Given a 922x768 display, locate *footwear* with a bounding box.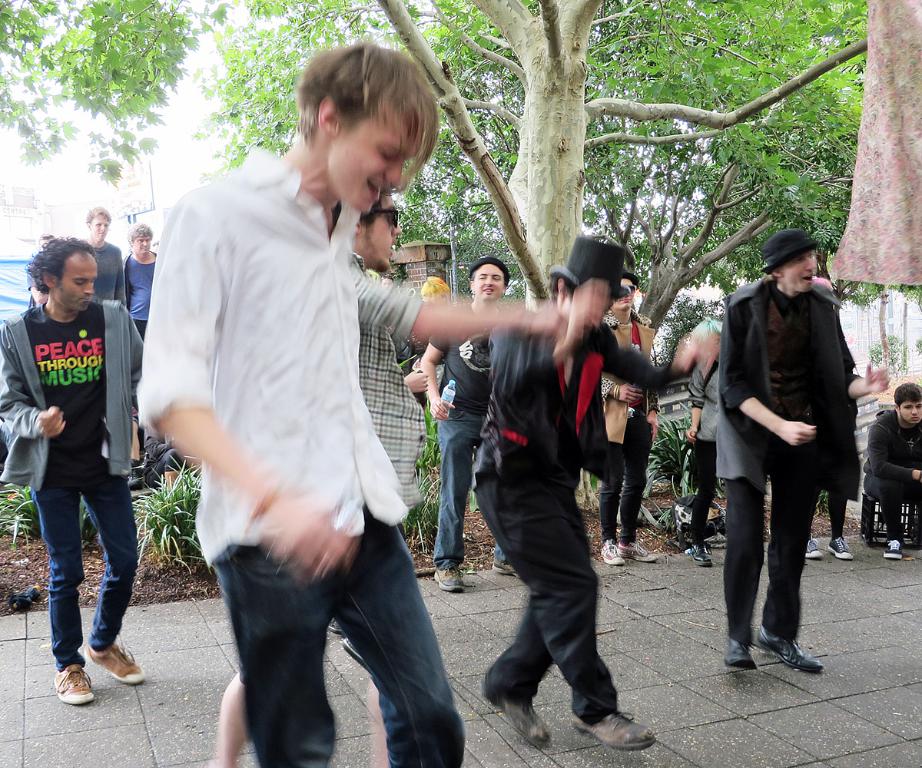
Located: <region>754, 625, 824, 670</region>.
